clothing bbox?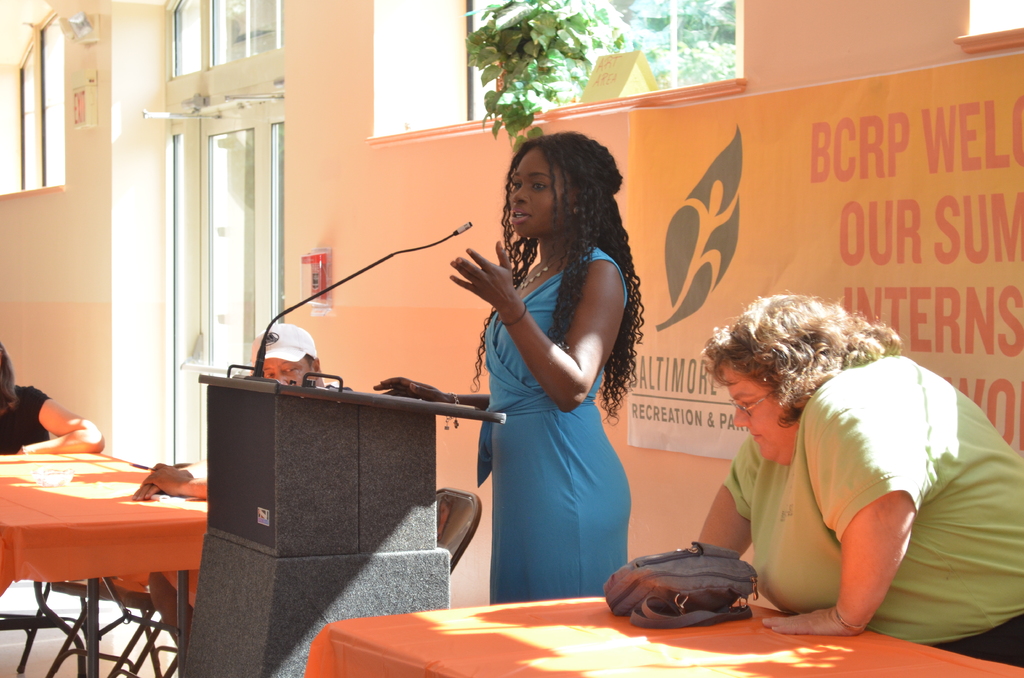
[x1=715, y1=336, x2=991, y2=632]
